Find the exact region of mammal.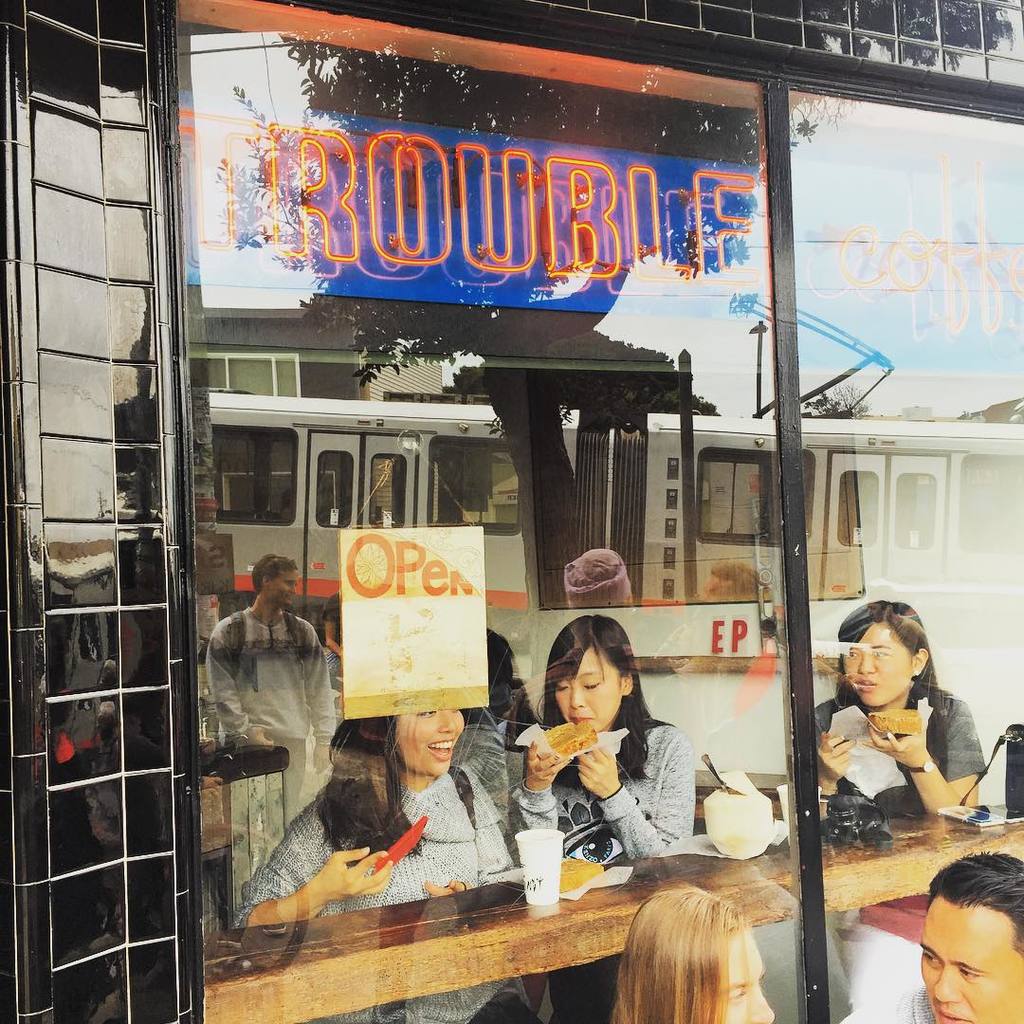
Exact region: detection(826, 617, 995, 869).
